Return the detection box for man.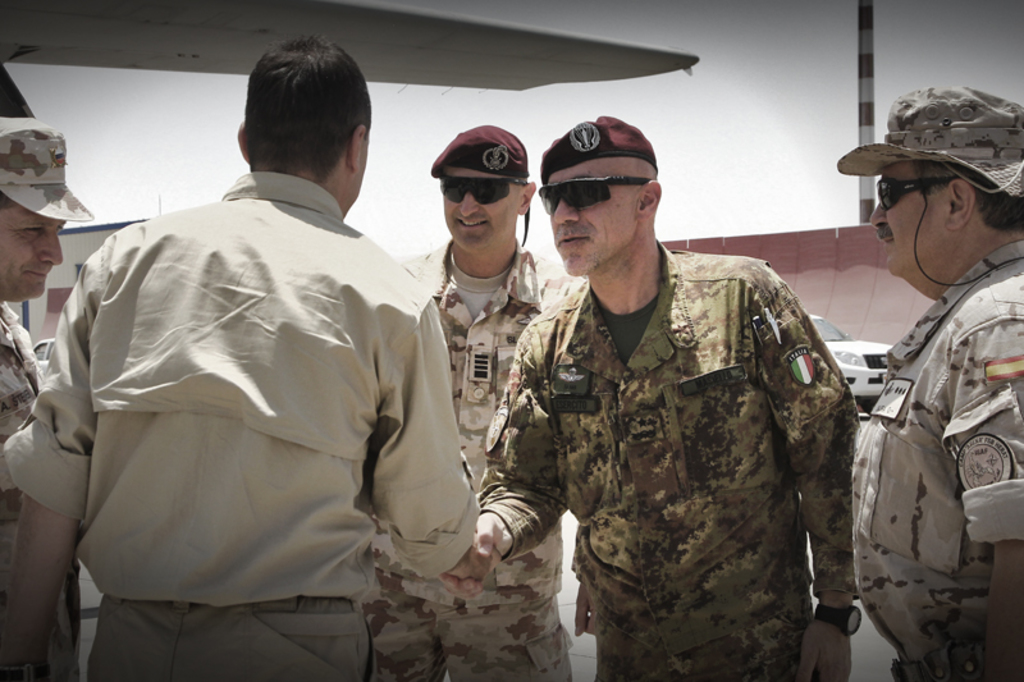
<region>479, 116, 856, 681</region>.
